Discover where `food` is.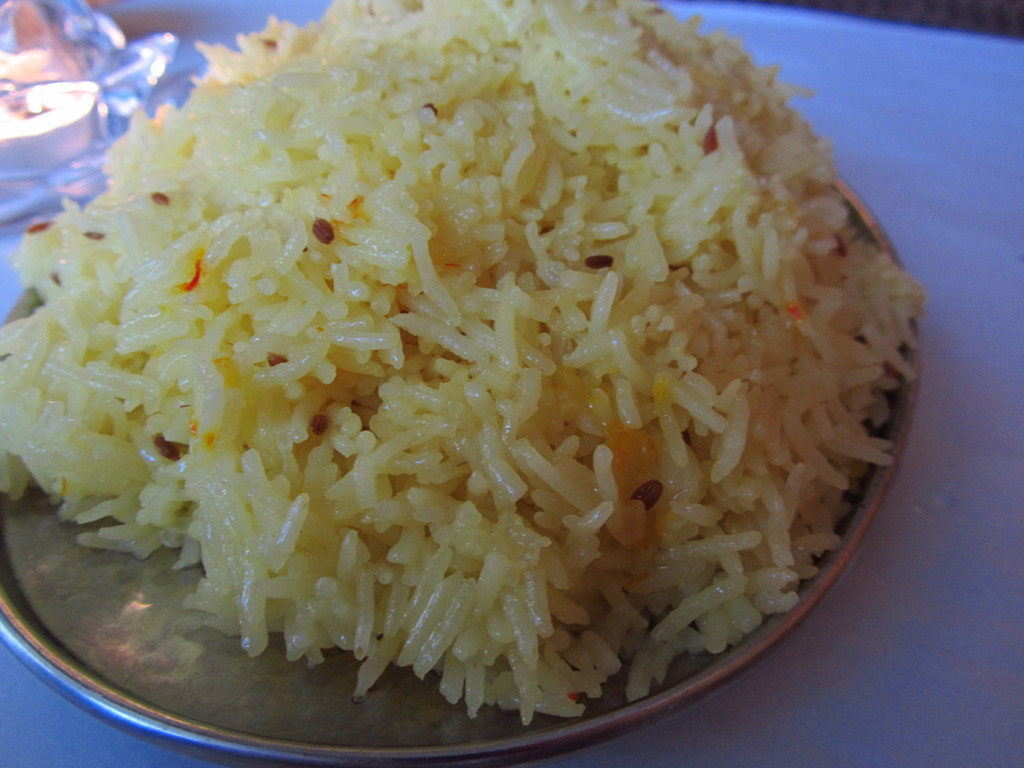
Discovered at [31,0,914,719].
